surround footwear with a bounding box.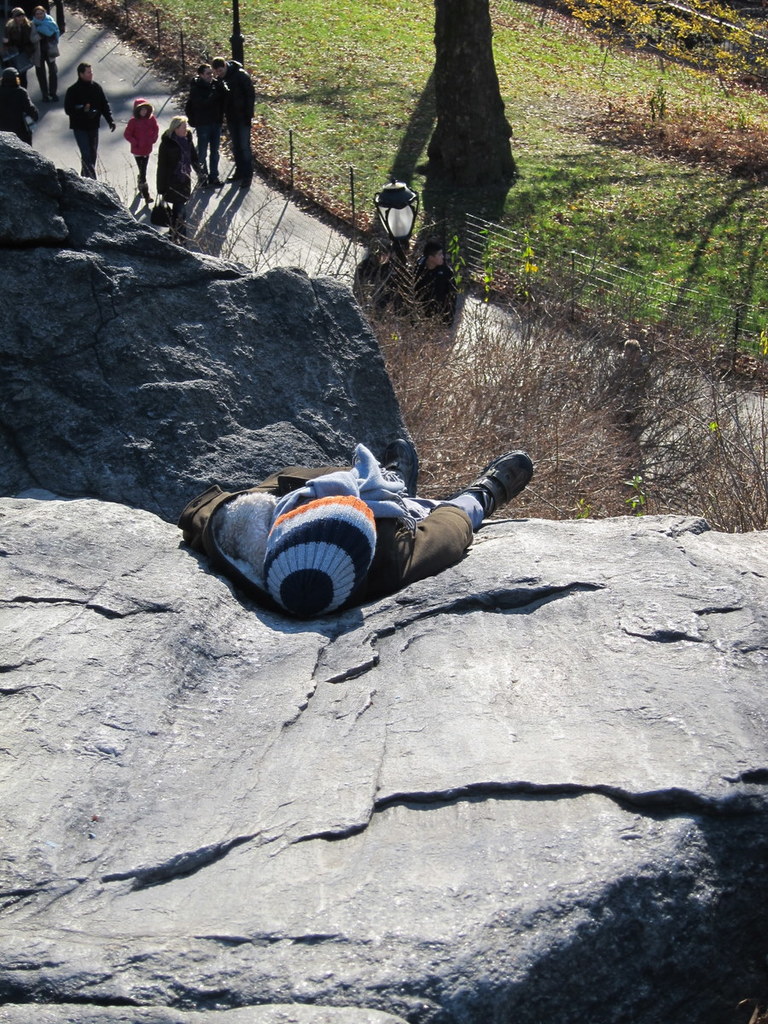
[x1=195, y1=169, x2=211, y2=189].
